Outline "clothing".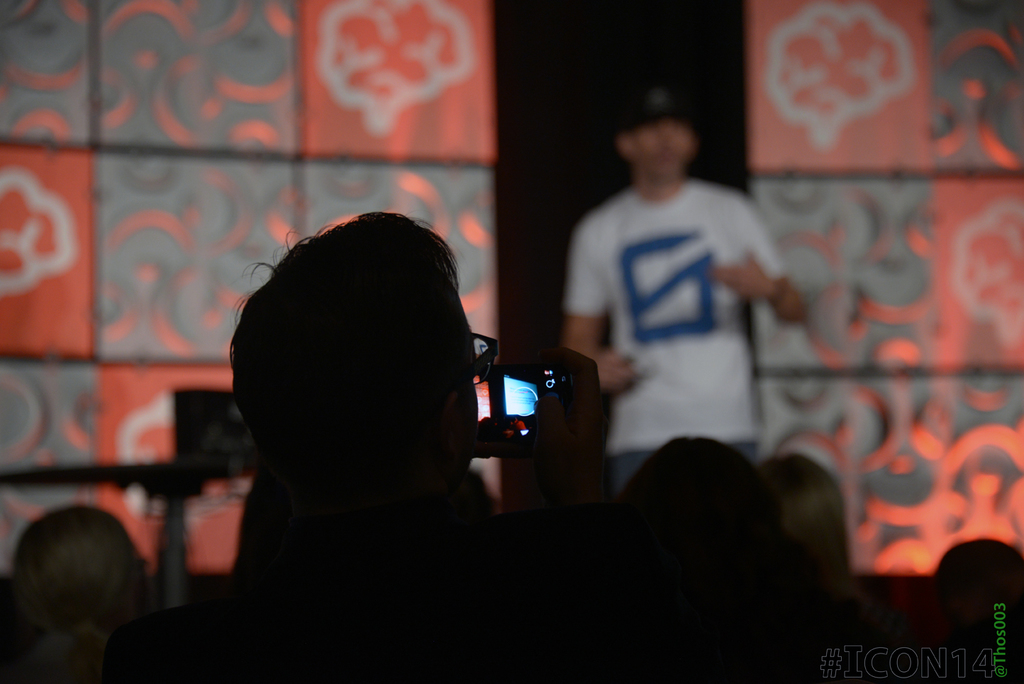
Outline: 560/178/795/486.
